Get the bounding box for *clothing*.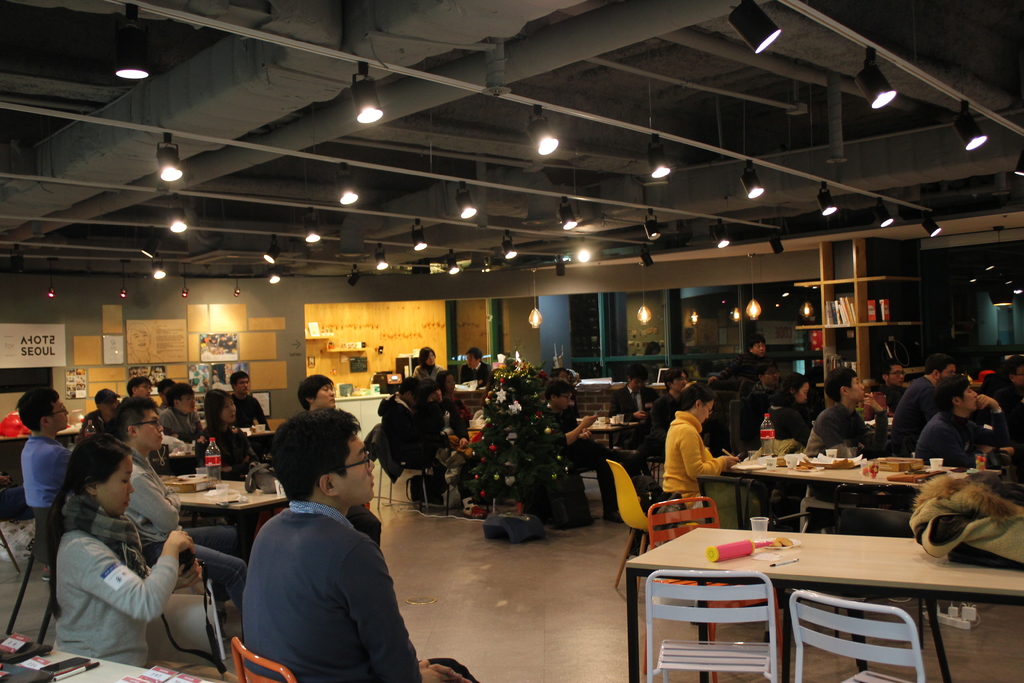
[244,497,477,682].
